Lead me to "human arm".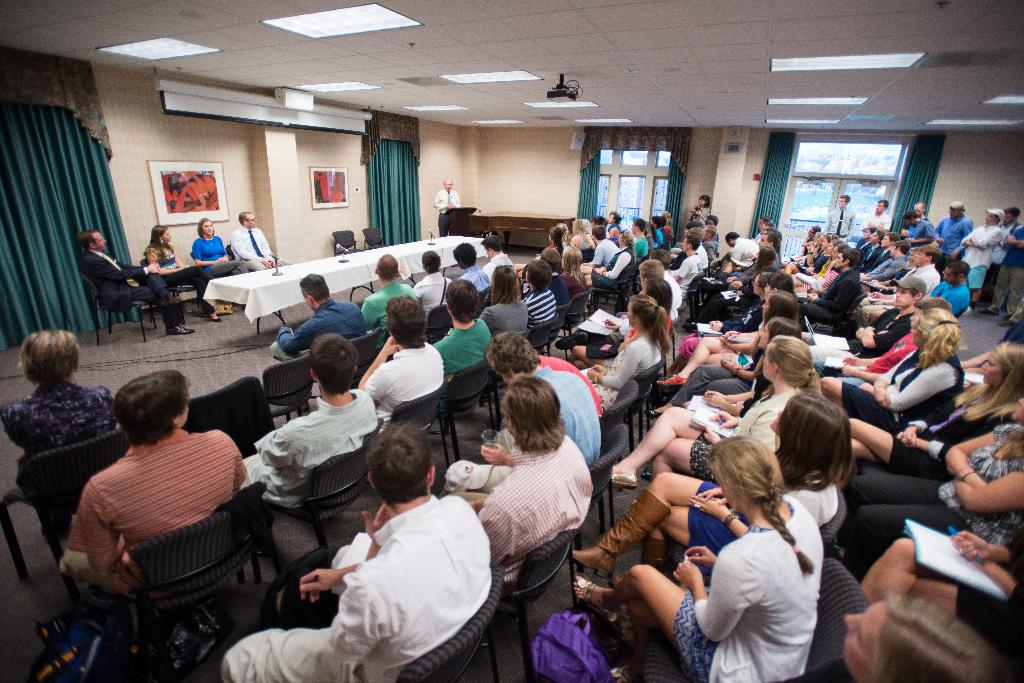
Lead to locate(355, 335, 401, 405).
